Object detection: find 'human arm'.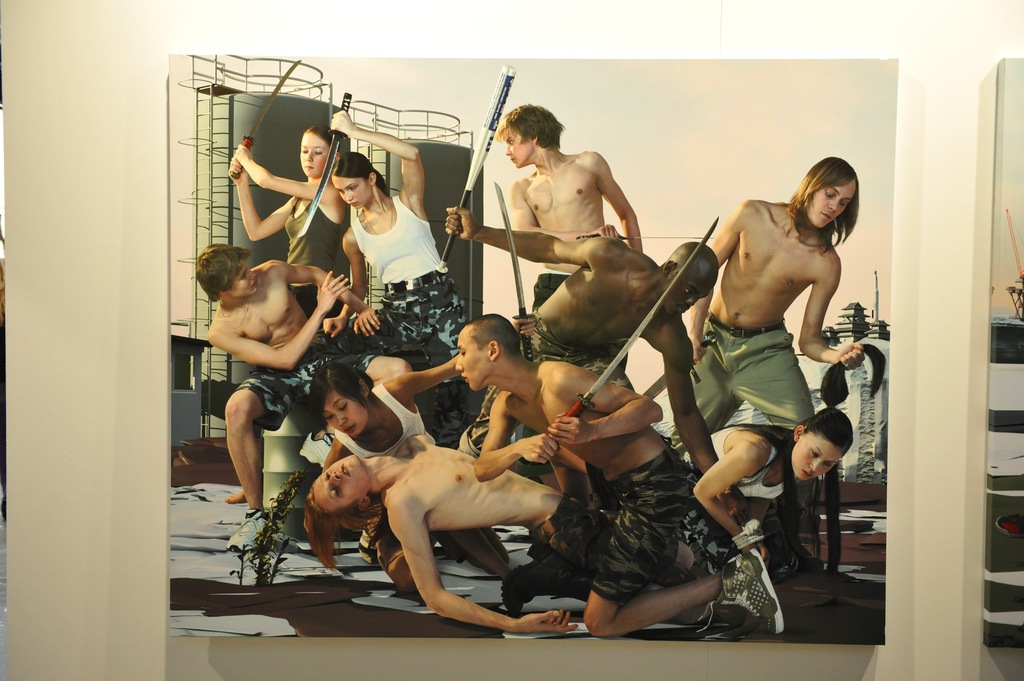
x1=685 y1=191 x2=772 y2=379.
